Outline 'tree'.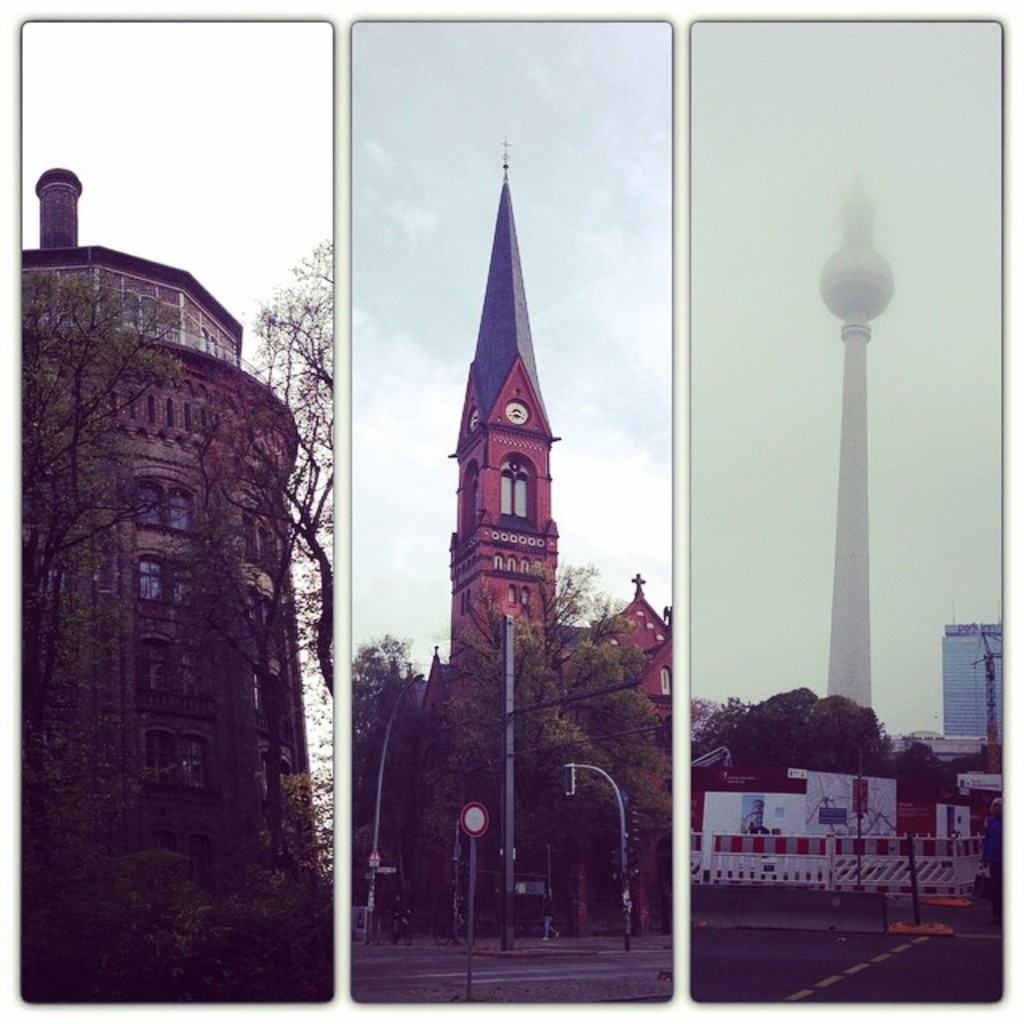
Outline: {"left": 238, "top": 221, "right": 330, "bottom": 946}.
